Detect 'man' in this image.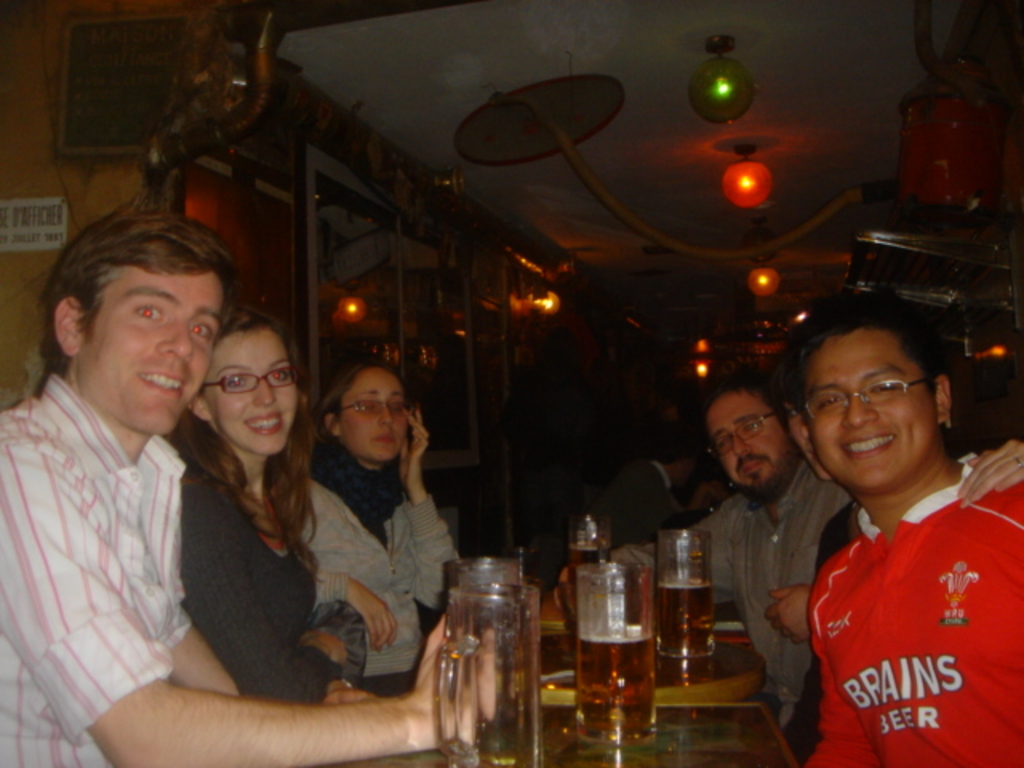
Detection: locate(597, 384, 1022, 733).
